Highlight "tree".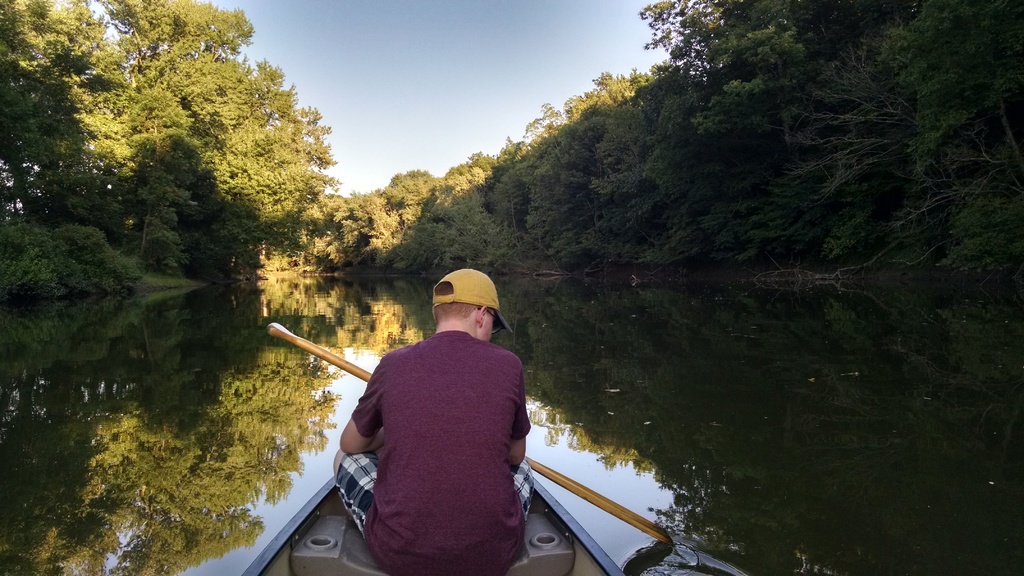
Highlighted region: (86, 0, 261, 104).
